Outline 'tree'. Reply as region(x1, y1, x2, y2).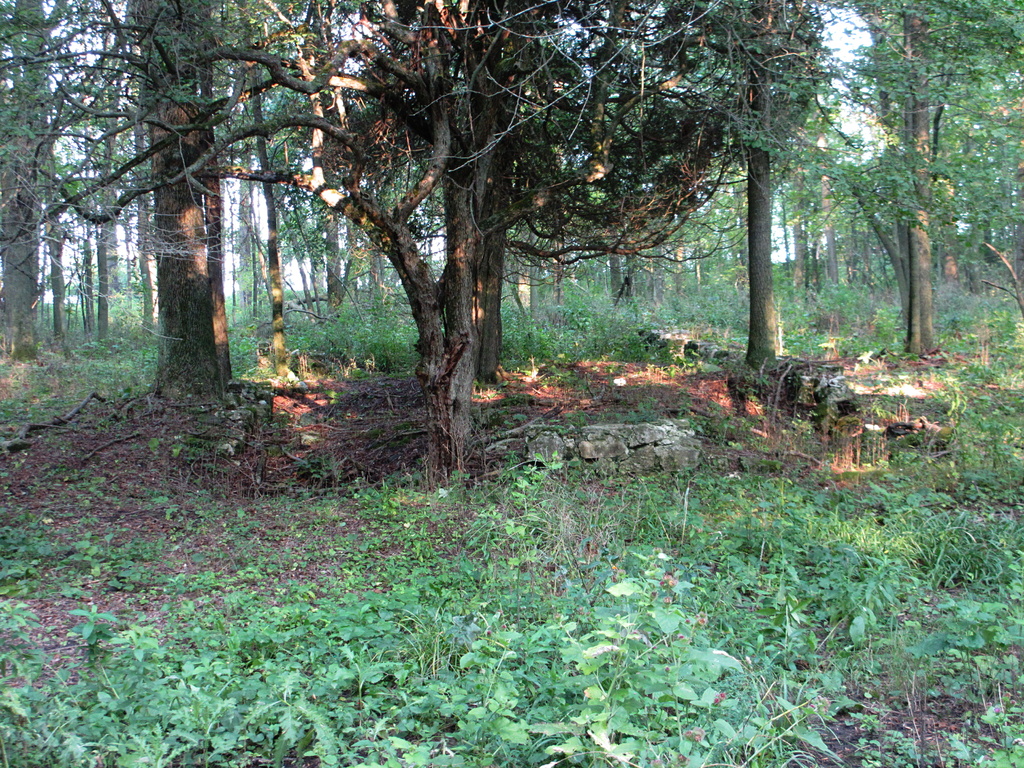
region(677, 170, 764, 307).
